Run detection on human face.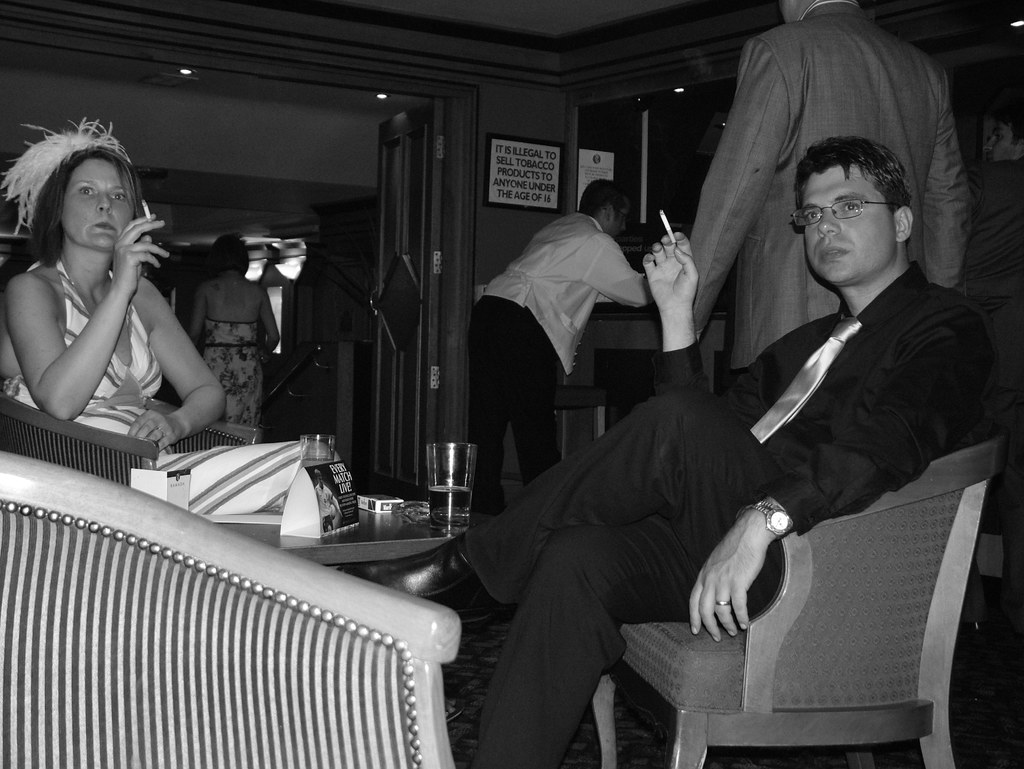
Result: <box>316,476,324,483</box>.
